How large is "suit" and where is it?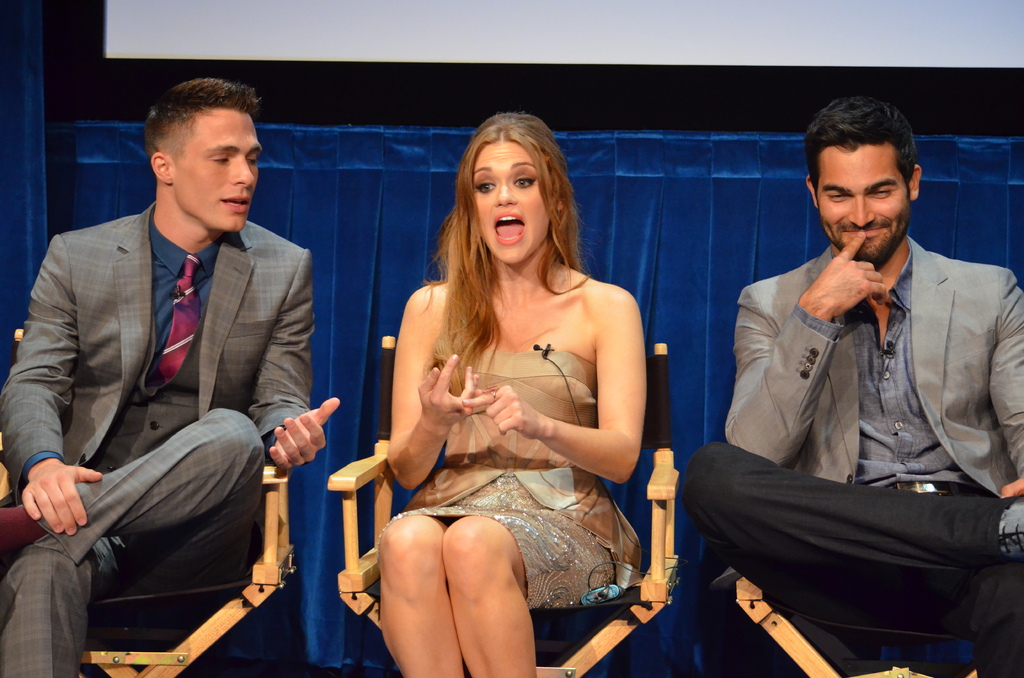
Bounding box: <bbox>0, 200, 312, 677</bbox>.
